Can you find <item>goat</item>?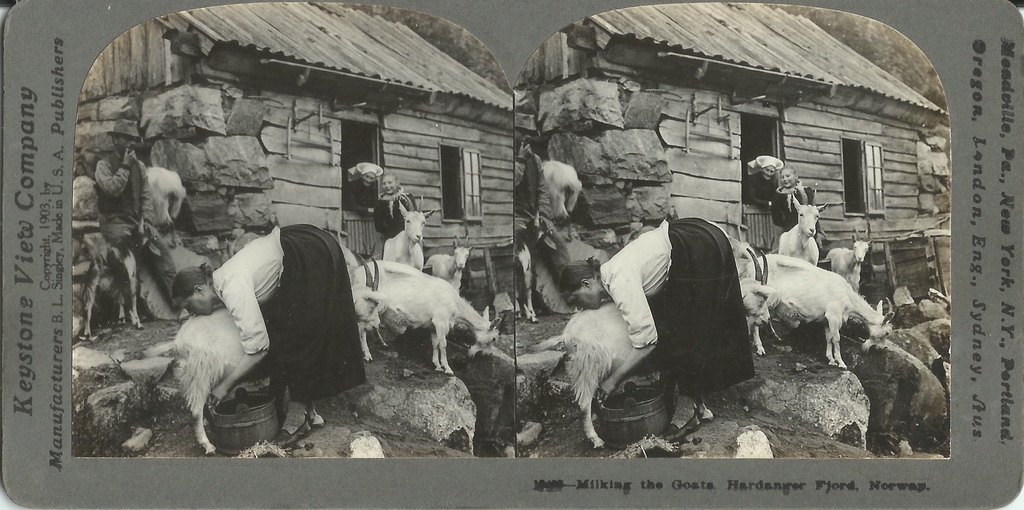
Yes, bounding box: (379,201,436,272).
